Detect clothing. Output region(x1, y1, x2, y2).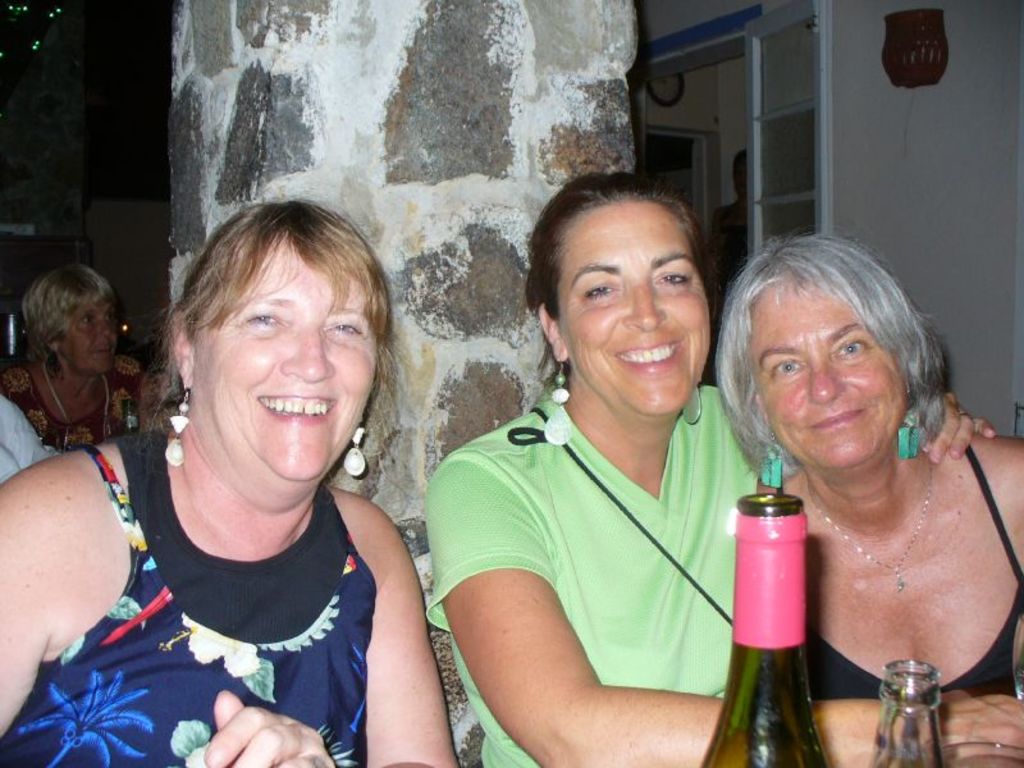
region(0, 358, 154, 484).
